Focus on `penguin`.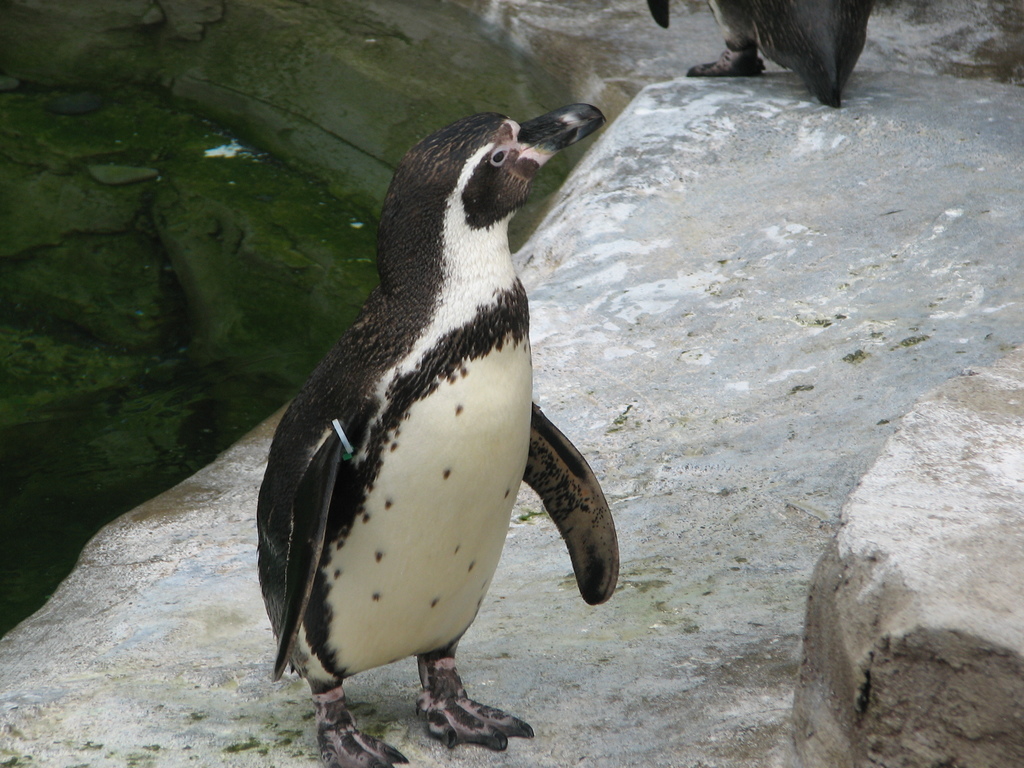
Focused at (644, 0, 873, 108).
